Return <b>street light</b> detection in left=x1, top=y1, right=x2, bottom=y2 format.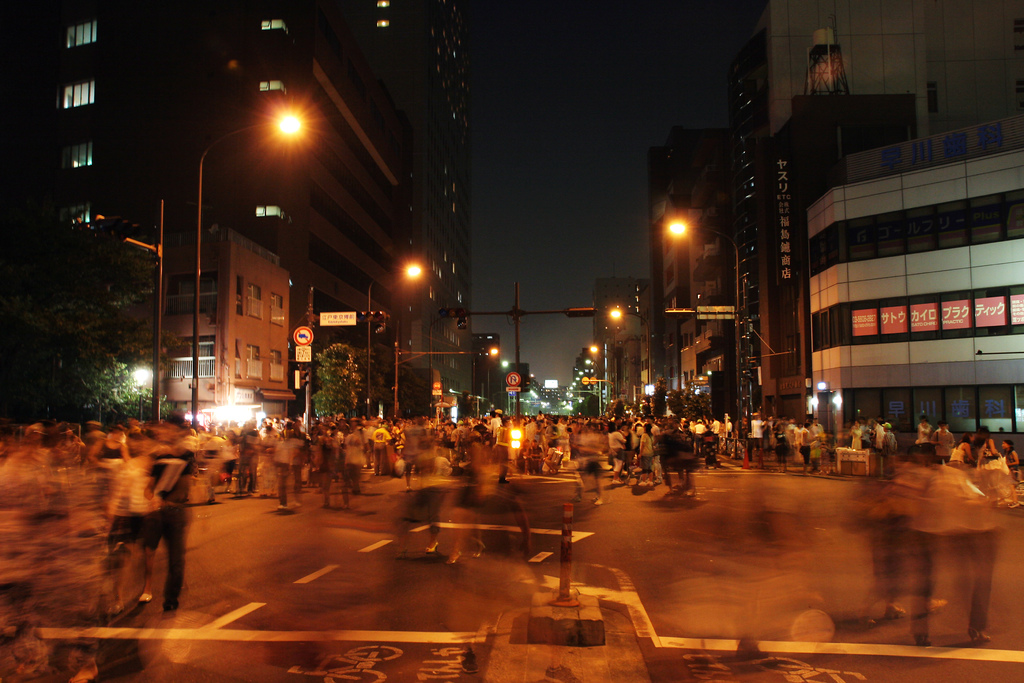
left=609, top=302, right=647, bottom=383.
